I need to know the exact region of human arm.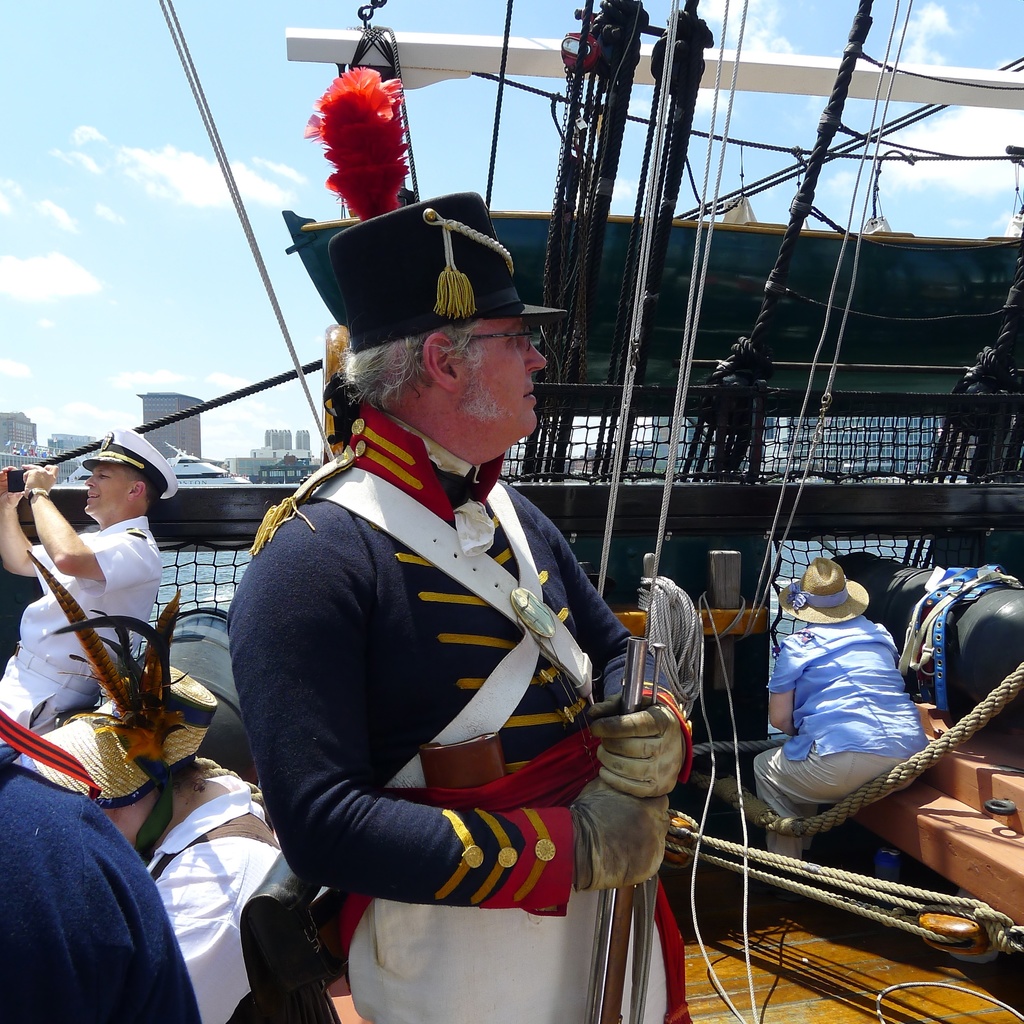
Region: (x1=224, y1=536, x2=669, y2=921).
